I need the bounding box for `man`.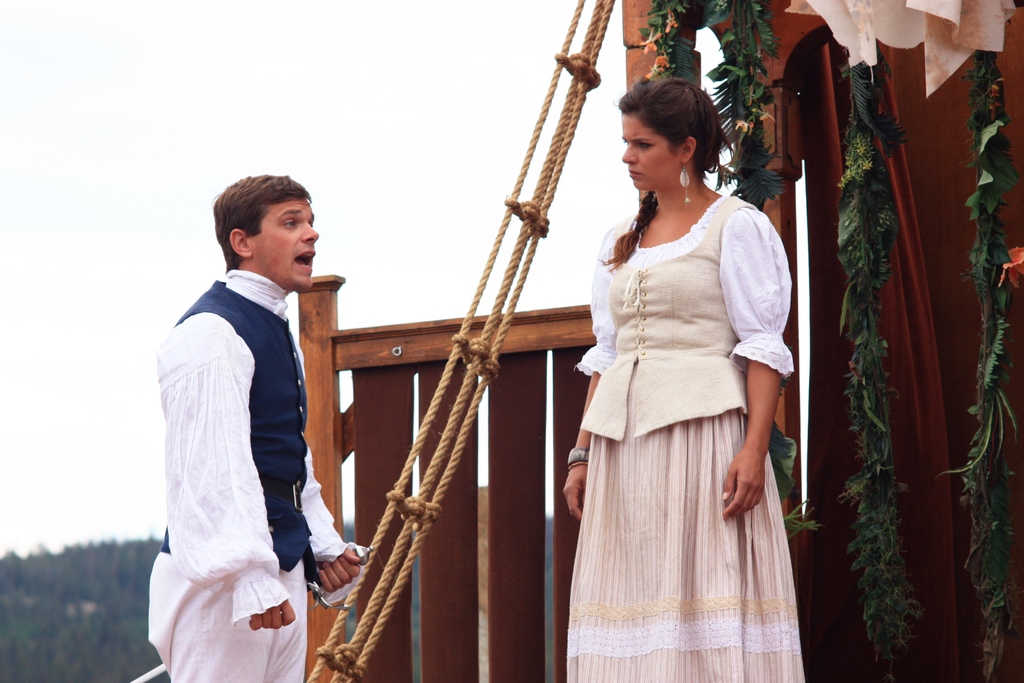
Here it is: 143,154,362,679.
